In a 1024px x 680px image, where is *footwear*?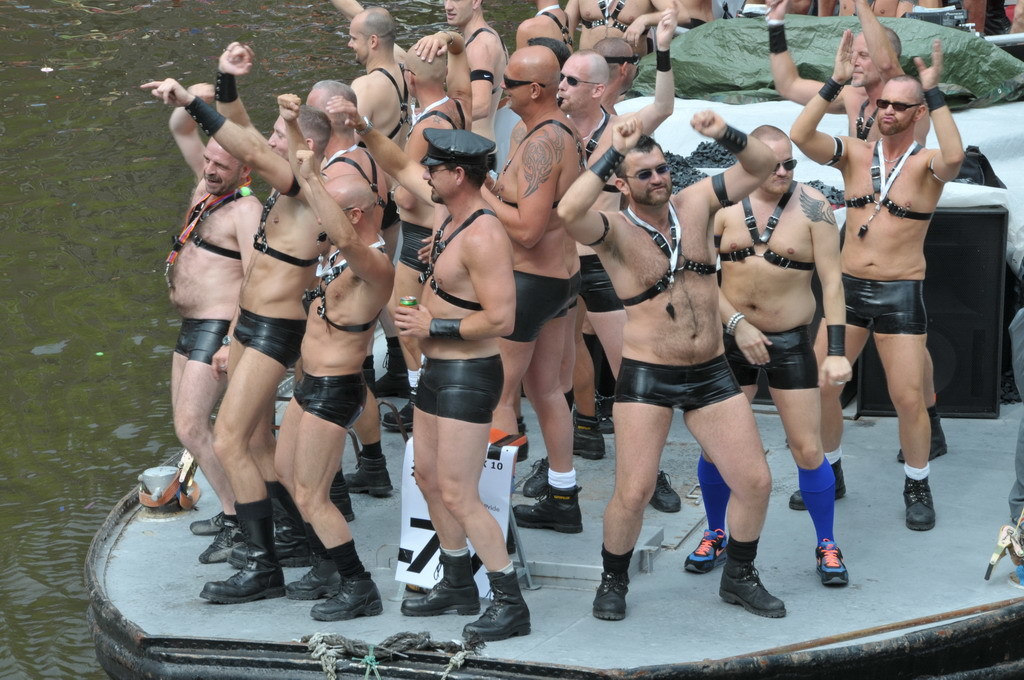
{"x1": 788, "y1": 459, "x2": 845, "y2": 510}.
